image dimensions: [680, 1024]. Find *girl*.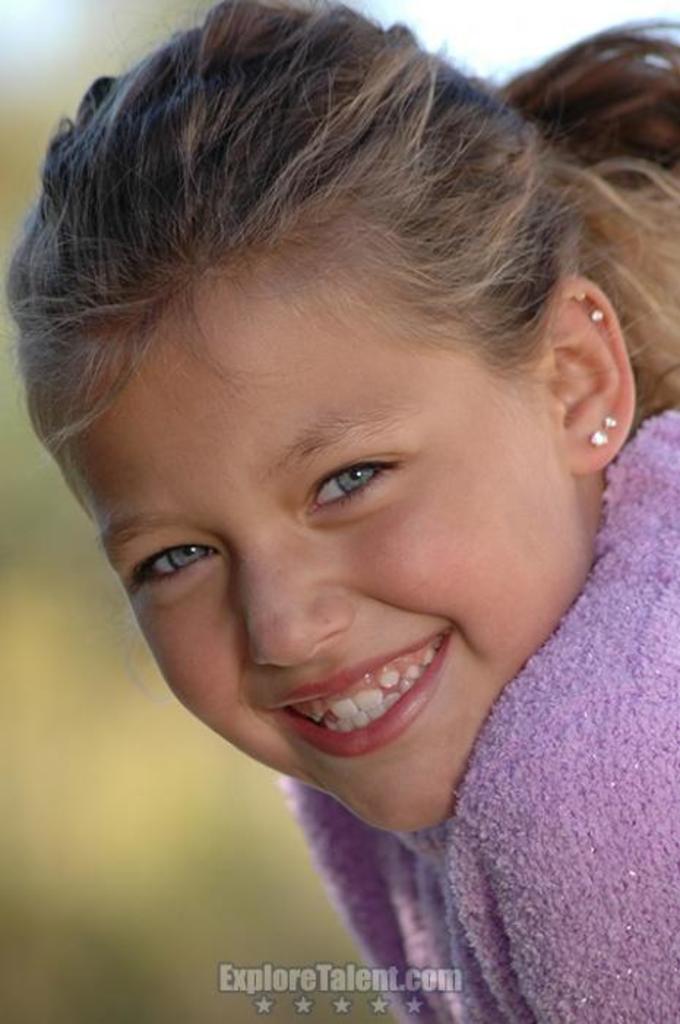
[0, 0, 679, 1023].
